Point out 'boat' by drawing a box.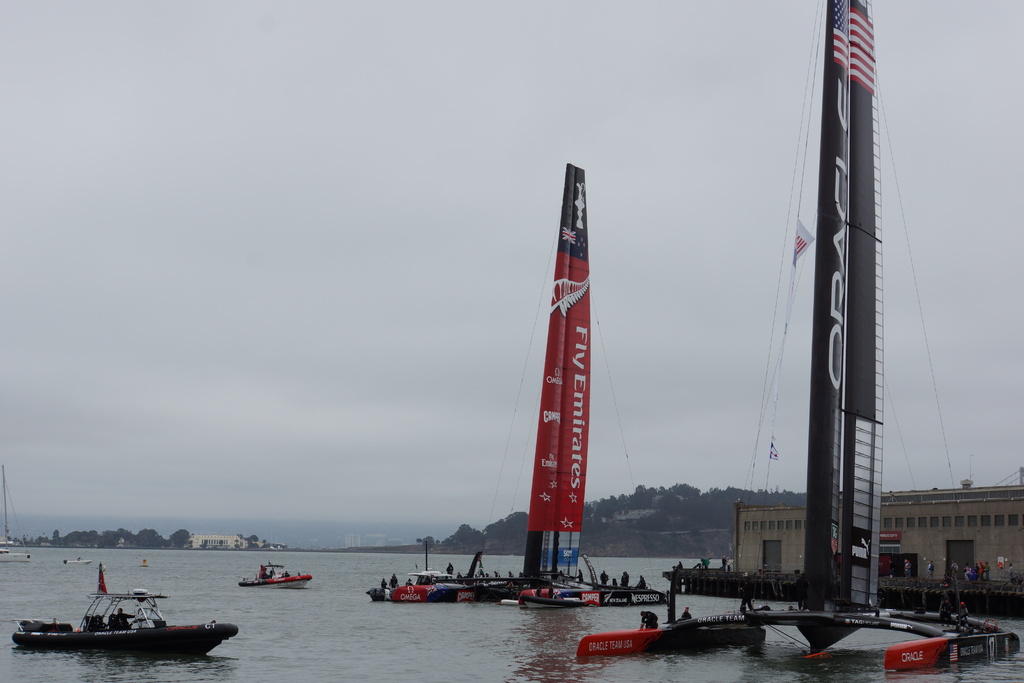
region(369, 157, 661, 607).
